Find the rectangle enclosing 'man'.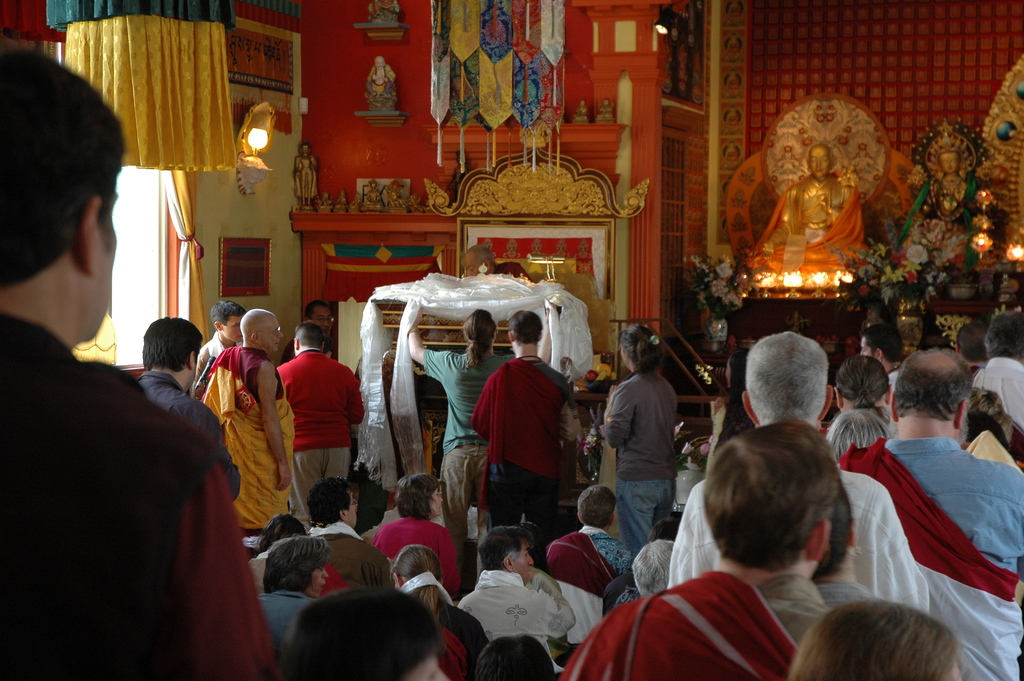
box=[459, 523, 577, 680].
